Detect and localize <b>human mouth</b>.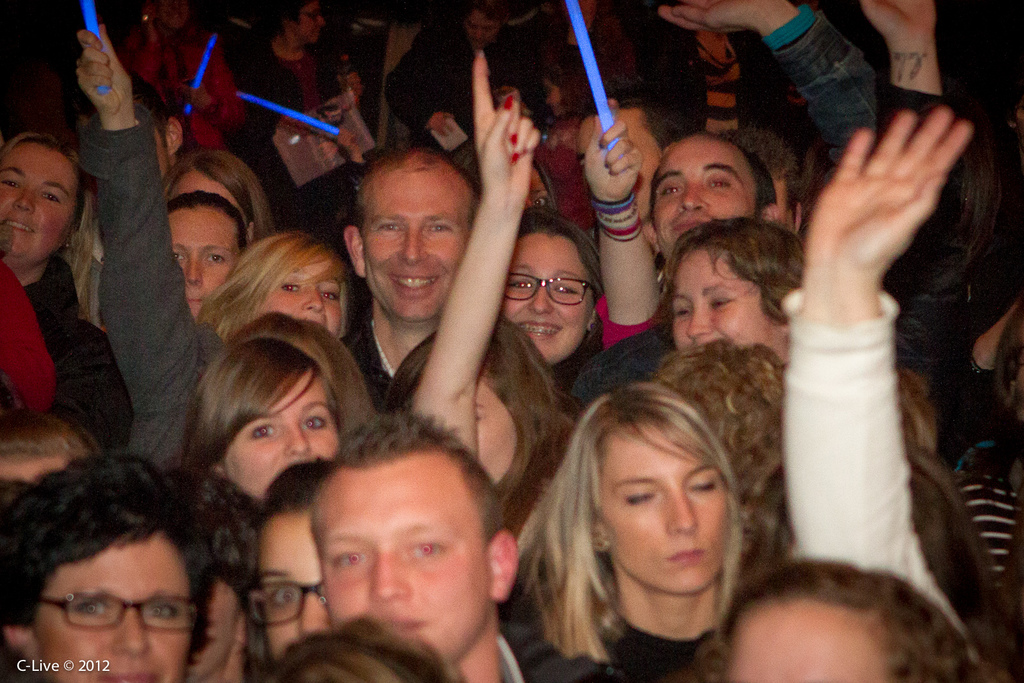
Localized at 390/616/427/642.
